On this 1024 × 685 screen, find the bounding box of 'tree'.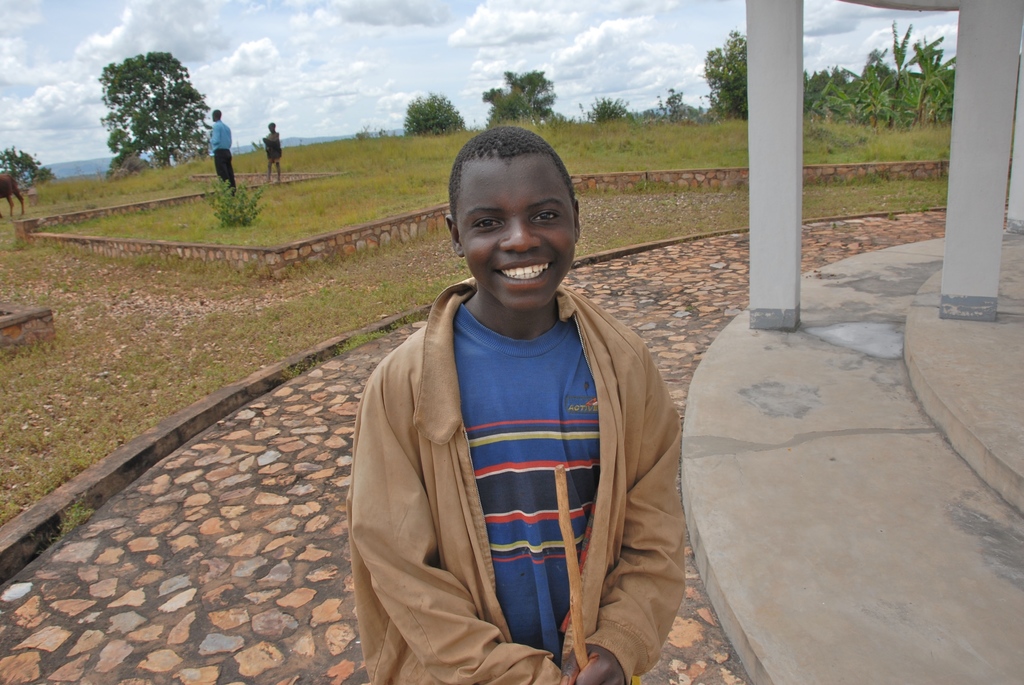
Bounding box: <region>653, 86, 705, 122</region>.
